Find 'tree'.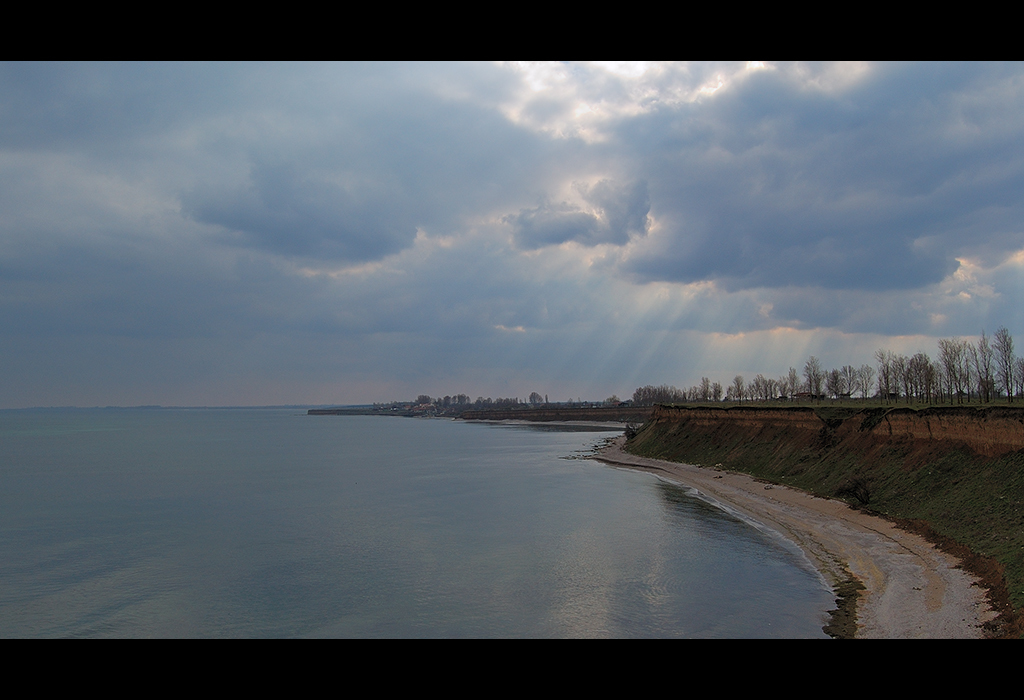
x1=880, y1=350, x2=896, y2=399.
